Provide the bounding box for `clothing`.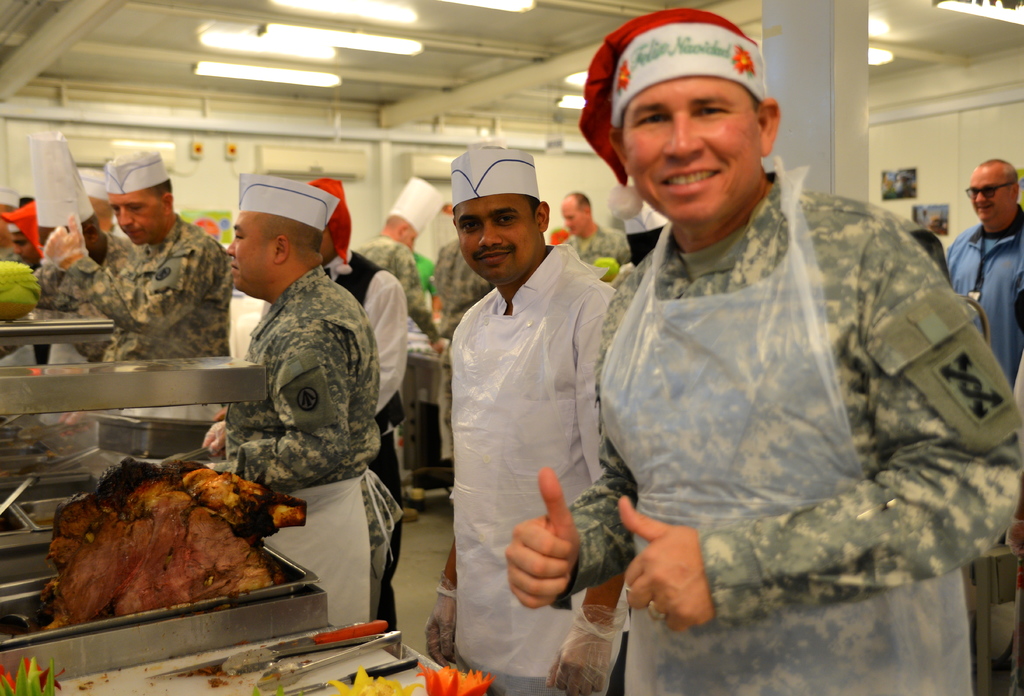
[left=326, top=254, right=409, bottom=625].
